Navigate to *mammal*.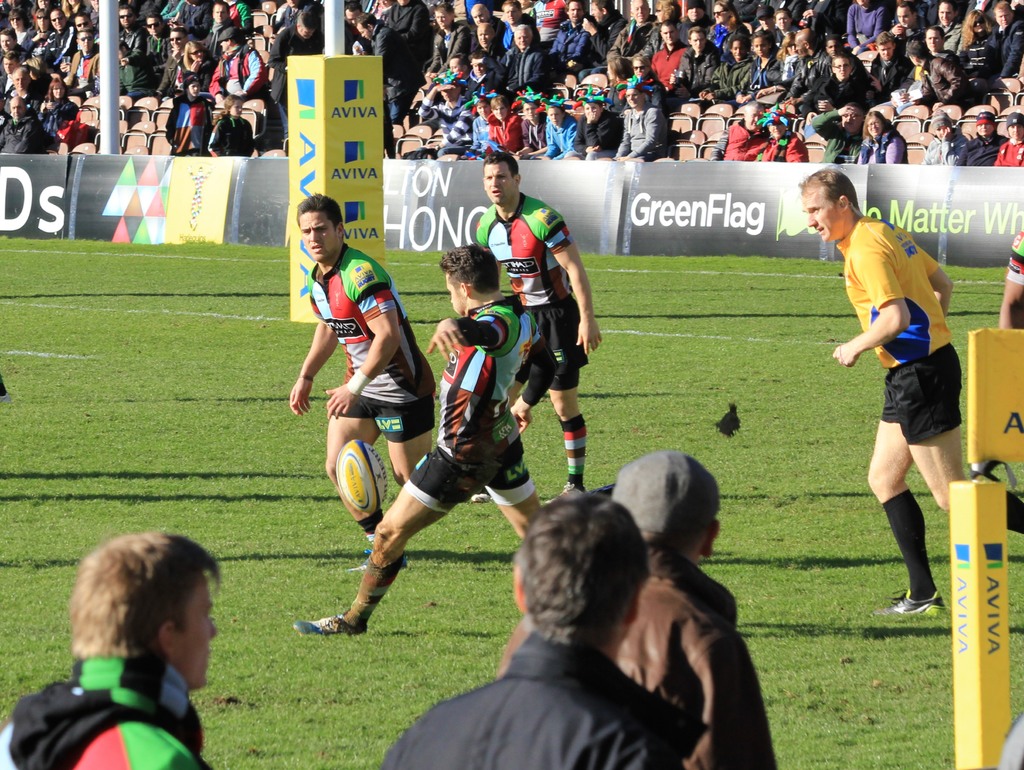
Navigation target: bbox=[859, 108, 909, 163].
